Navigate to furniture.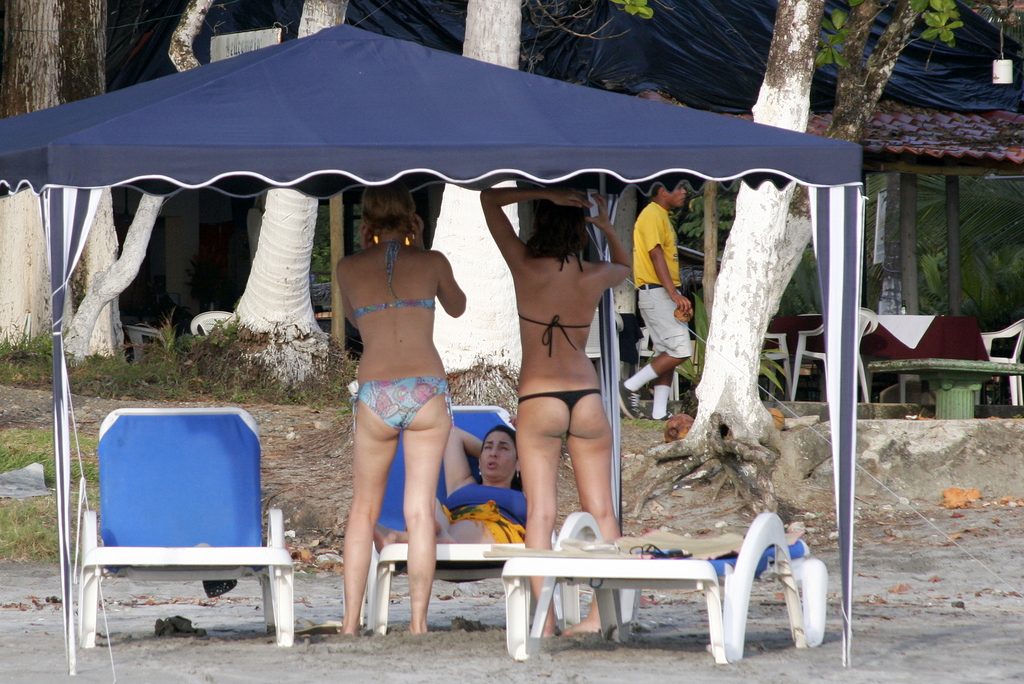
Navigation target: select_region(760, 312, 829, 401).
